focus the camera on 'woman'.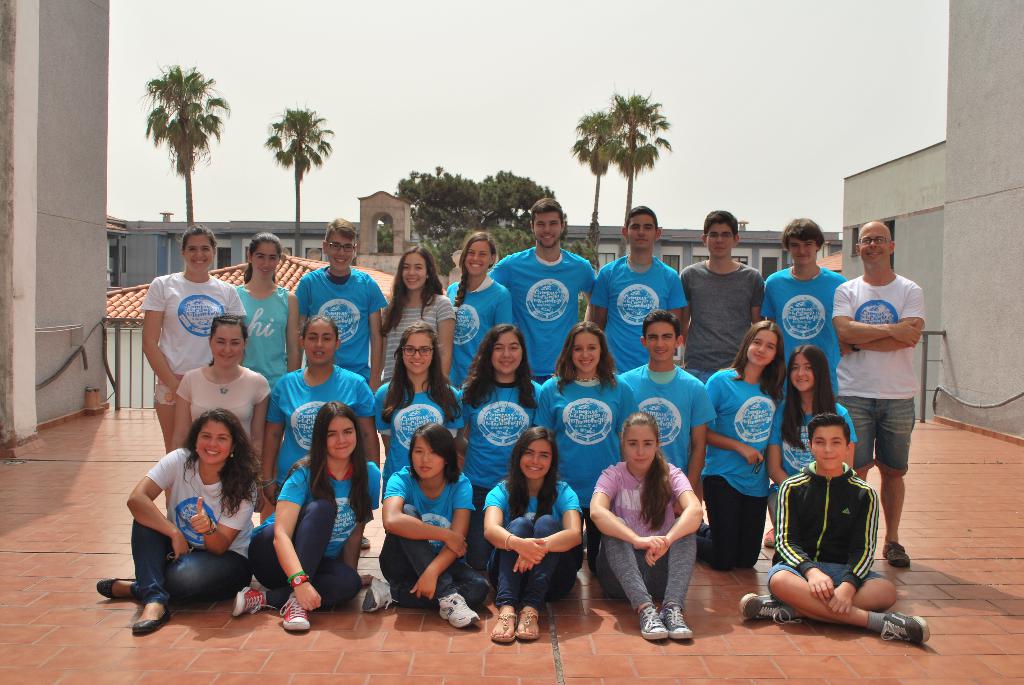
Focus region: select_region(482, 423, 586, 642).
